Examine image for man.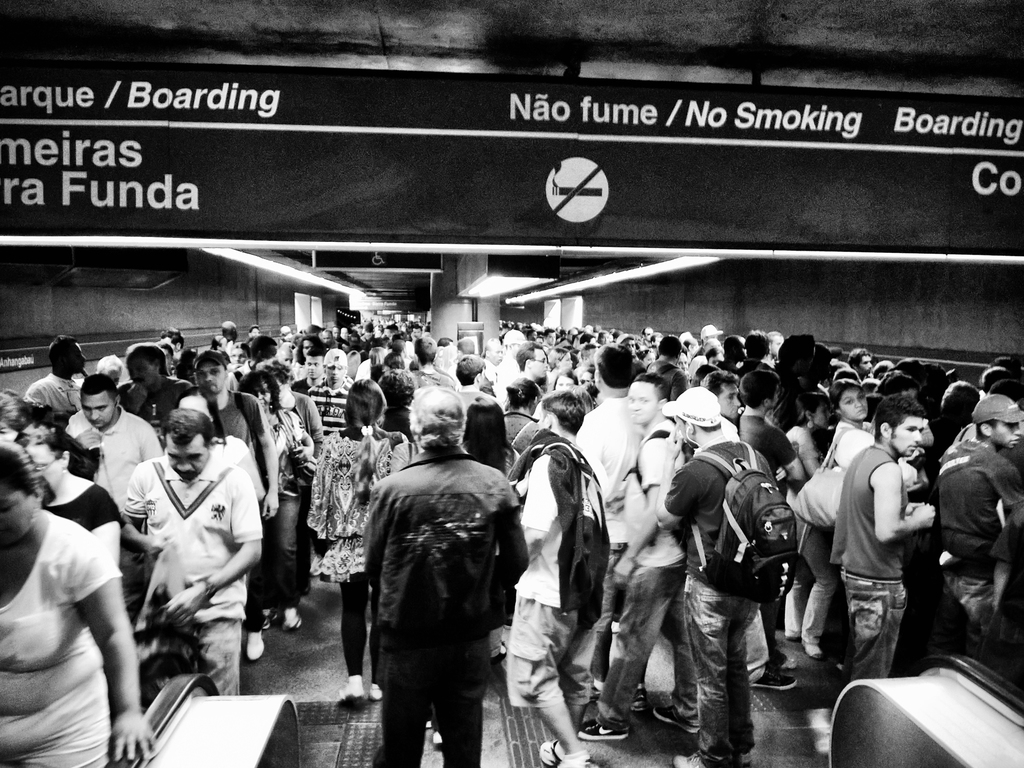
Examination result: (x1=22, y1=332, x2=88, y2=410).
